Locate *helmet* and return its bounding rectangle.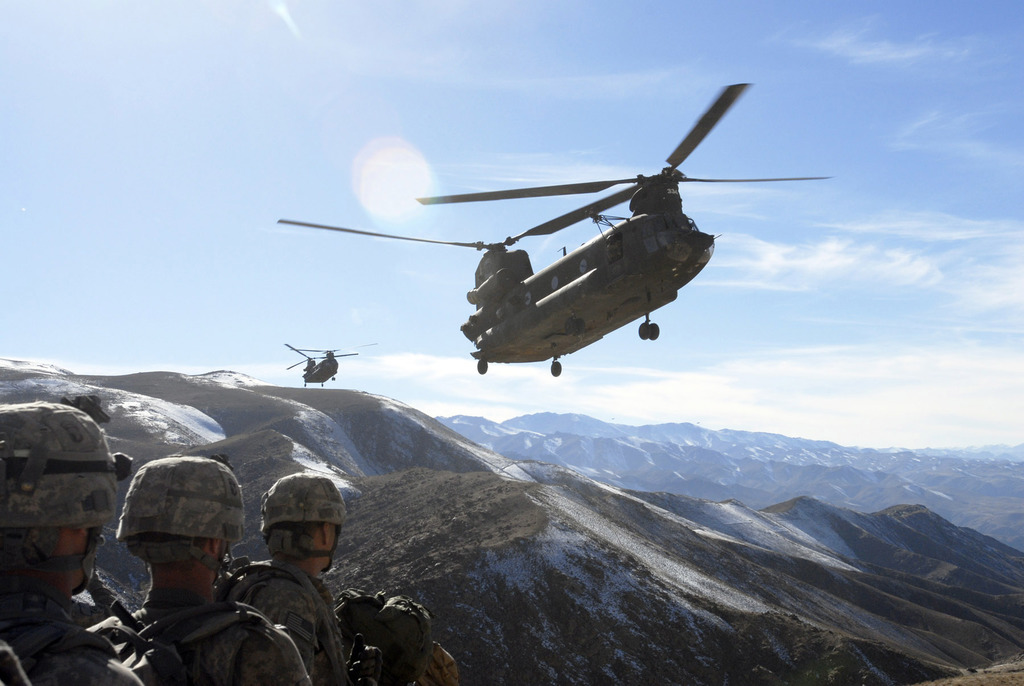
BBox(114, 453, 245, 574).
